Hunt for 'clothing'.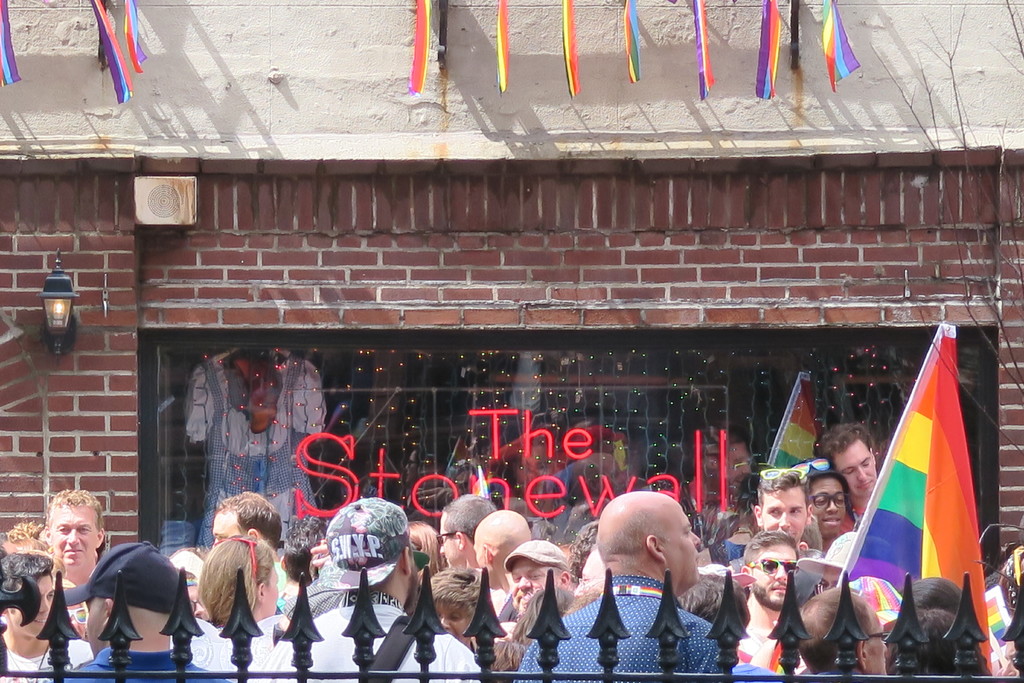
Hunted down at bbox=[517, 572, 735, 682].
